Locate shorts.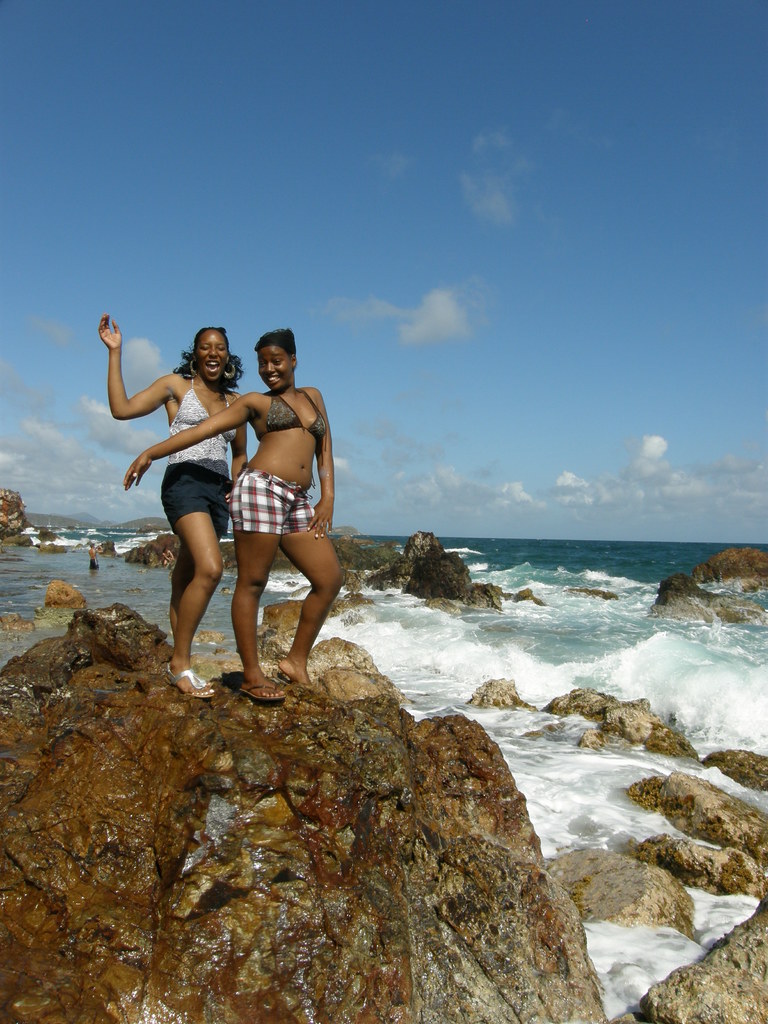
Bounding box: detection(163, 462, 236, 540).
